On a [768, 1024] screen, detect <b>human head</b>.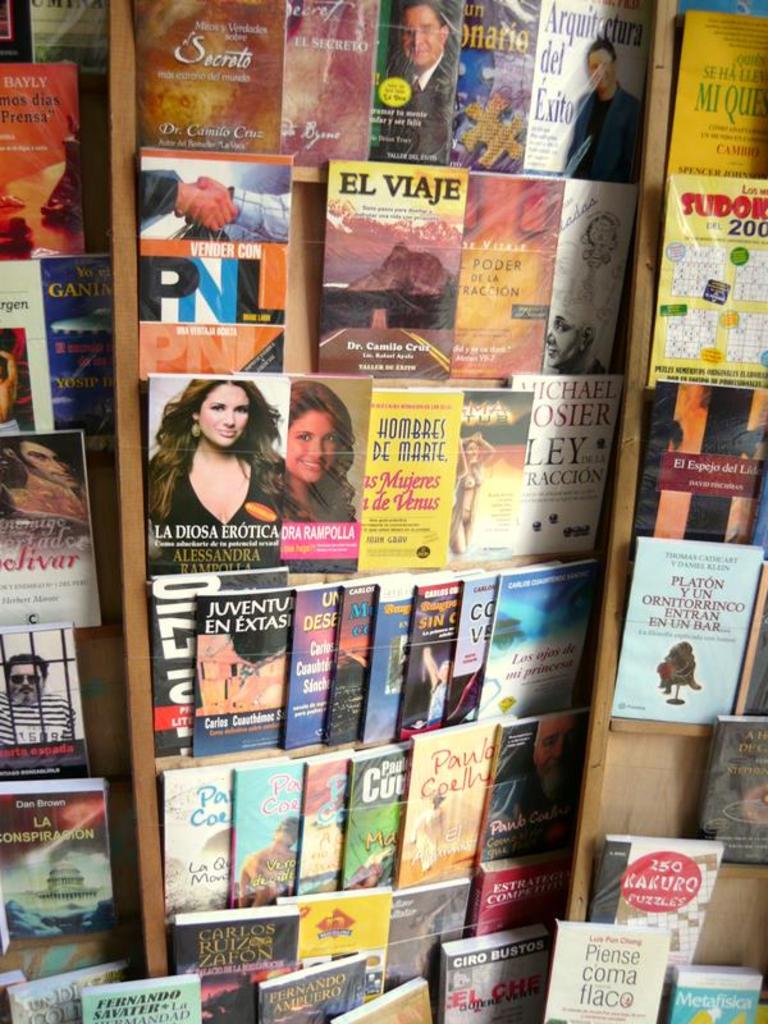
Rect(280, 374, 352, 474).
